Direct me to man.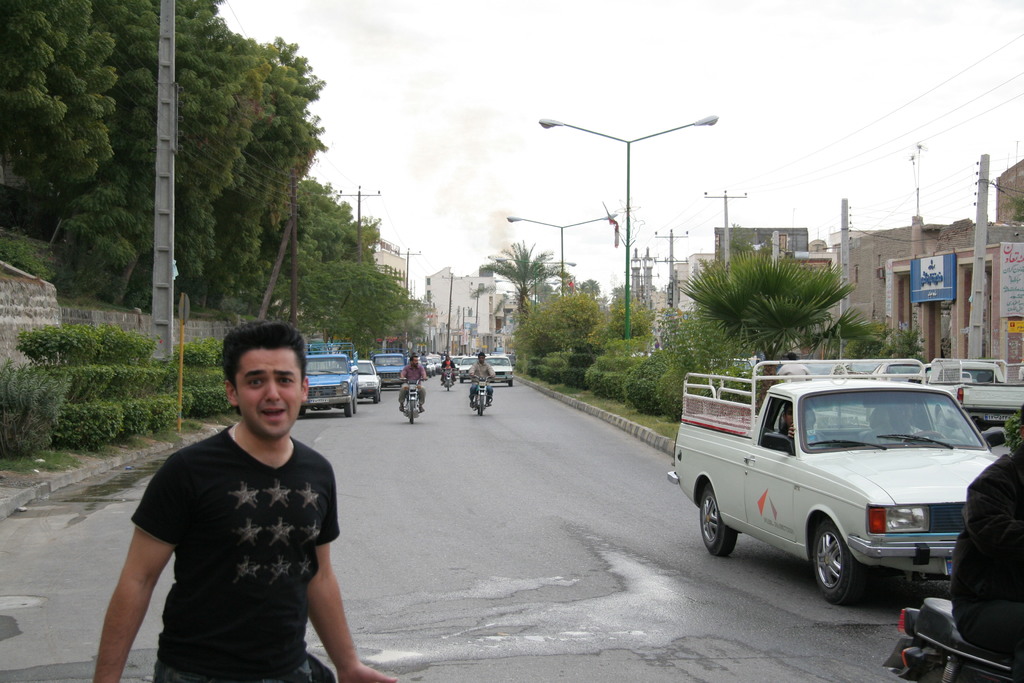
Direction: (left=465, top=350, right=492, bottom=402).
